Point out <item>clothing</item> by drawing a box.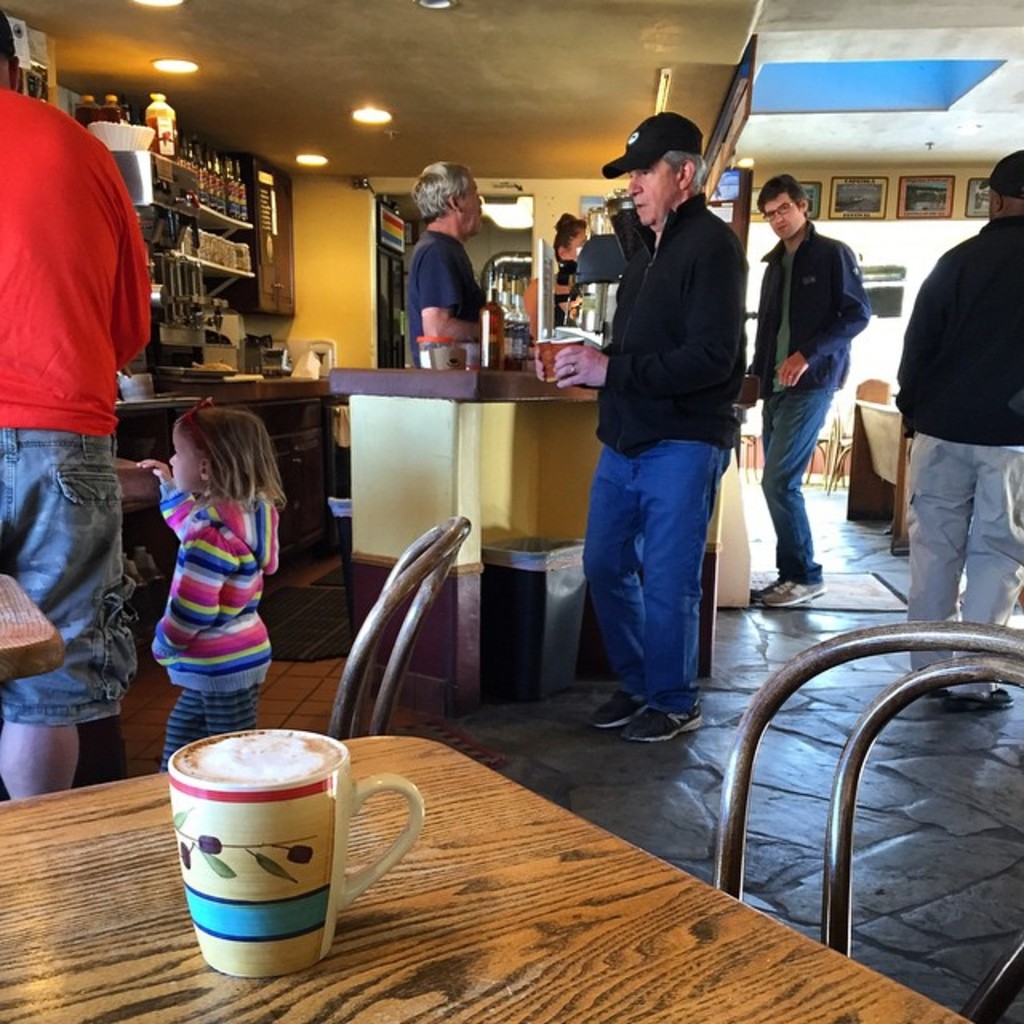
{"x1": 581, "y1": 194, "x2": 746, "y2": 701}.
